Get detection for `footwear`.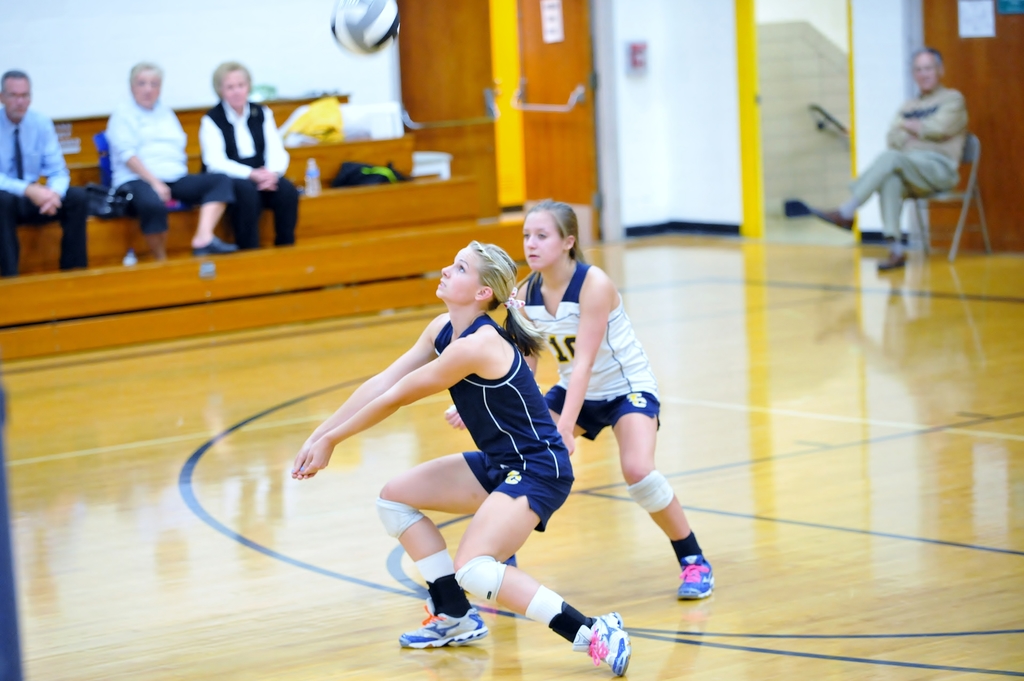
Detection: (570, 613, 630, 680).
